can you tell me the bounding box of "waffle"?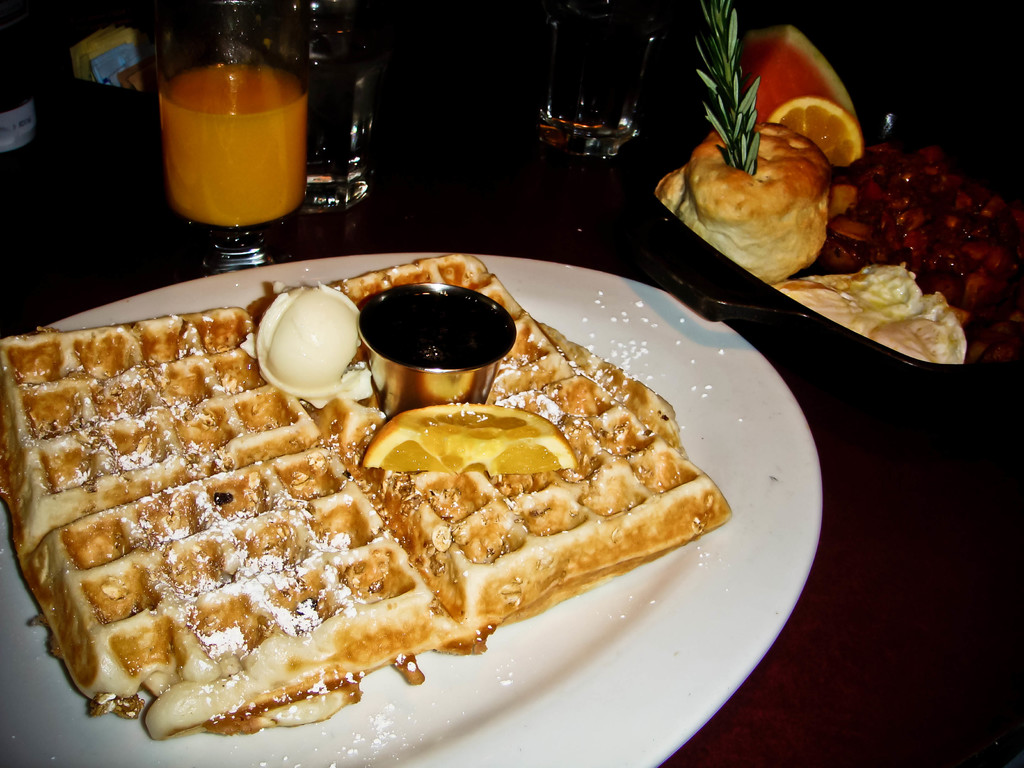
x1=0 y1=257 x2=732 y2=738.
